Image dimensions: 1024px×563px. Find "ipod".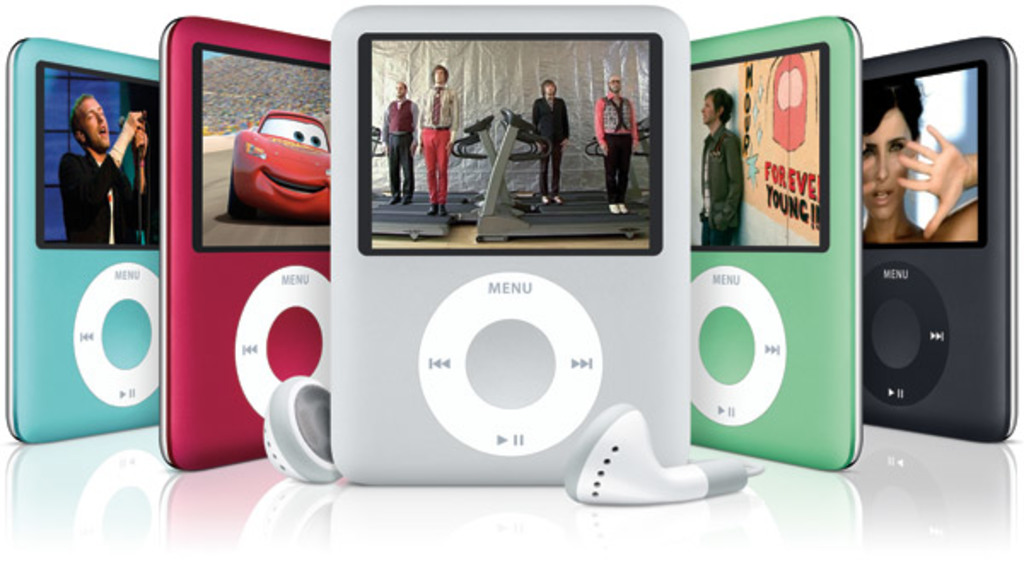
<bbox>0, 29, 157, 445</bbox>.
